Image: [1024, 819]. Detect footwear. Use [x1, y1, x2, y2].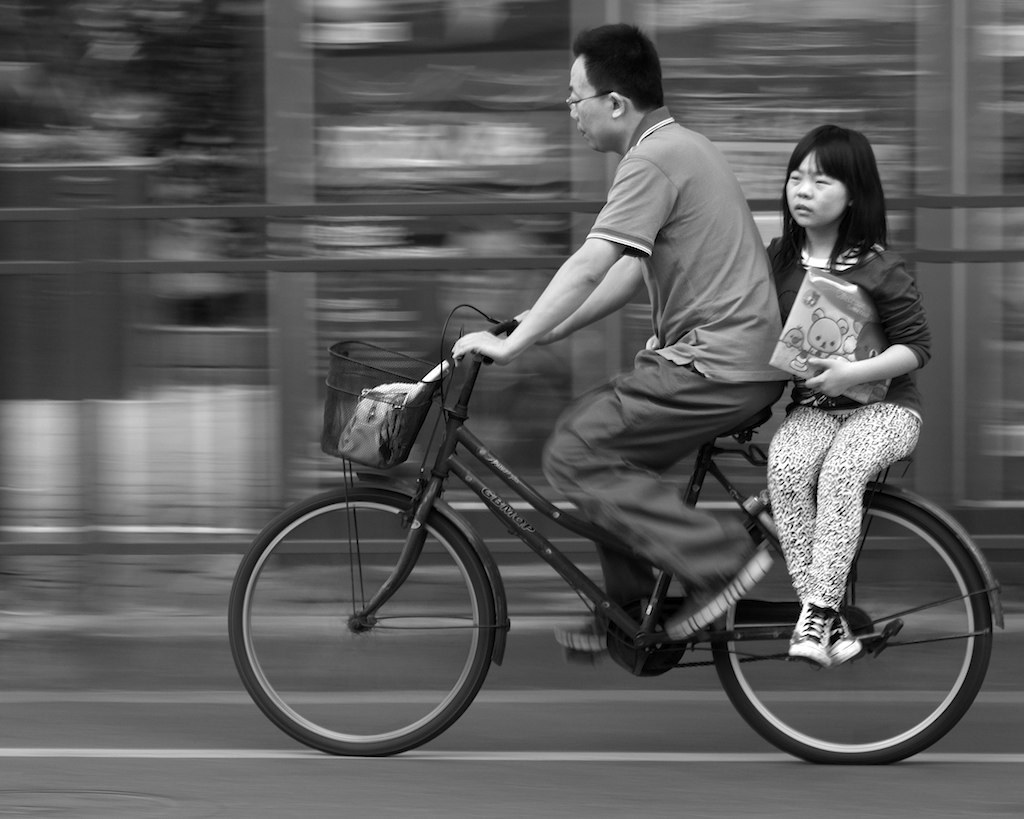
[830, 613, 862, 667].
